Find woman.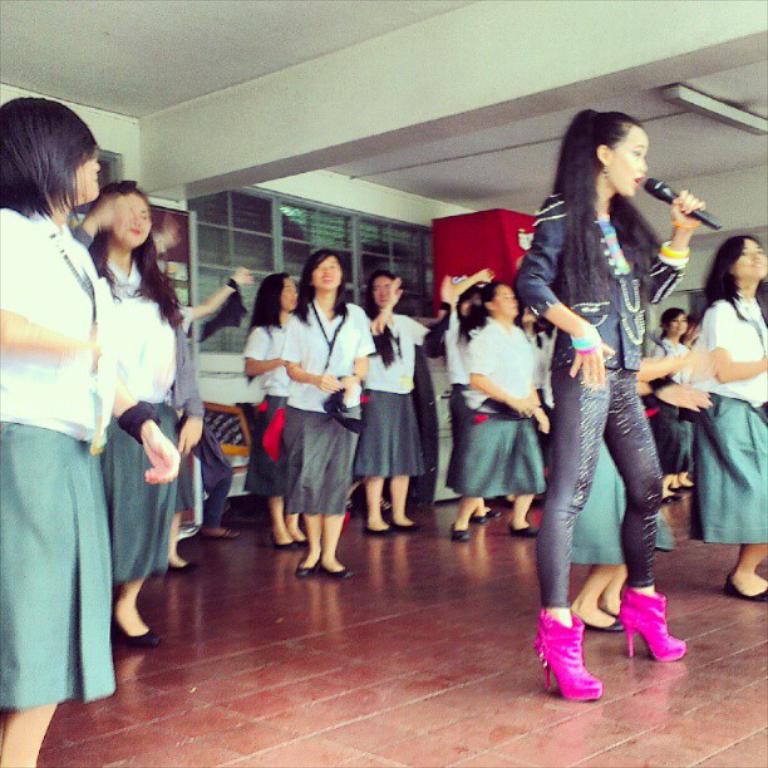
x1=701, y1=231, x2=767, y2=600.
